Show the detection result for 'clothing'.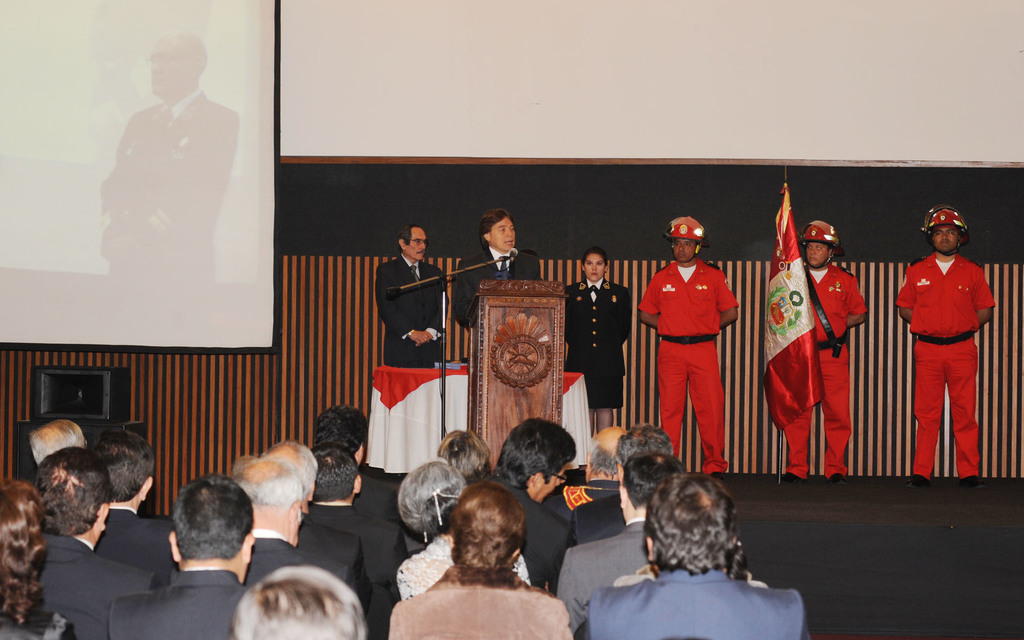
[left=95, top=508, right=176, bottom=585].
